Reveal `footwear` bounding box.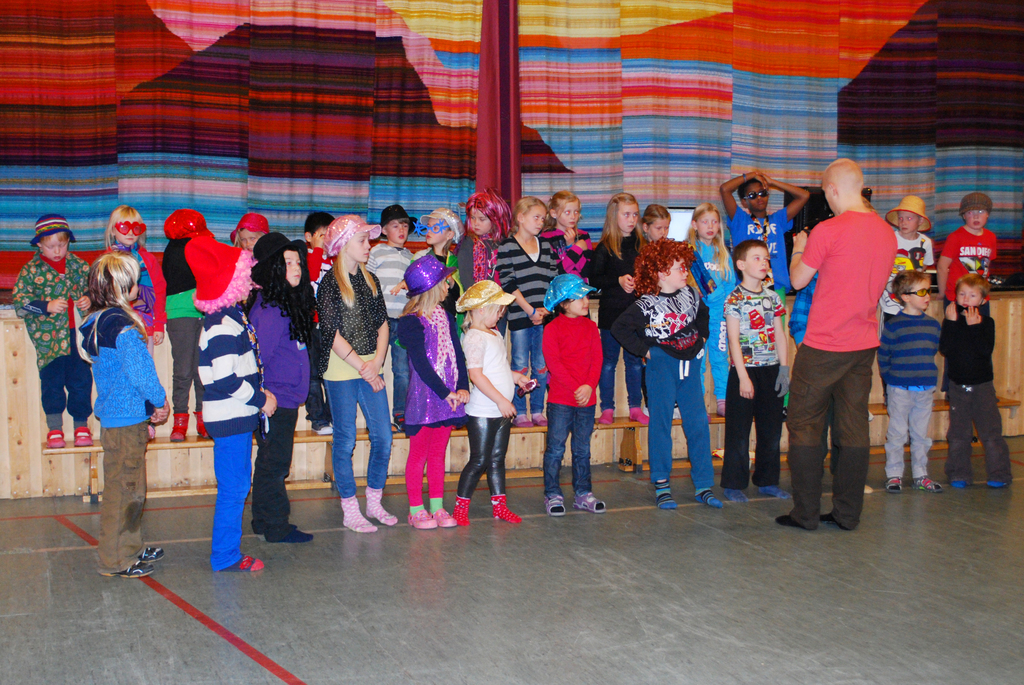
Revealed: 194:411:214:441.
